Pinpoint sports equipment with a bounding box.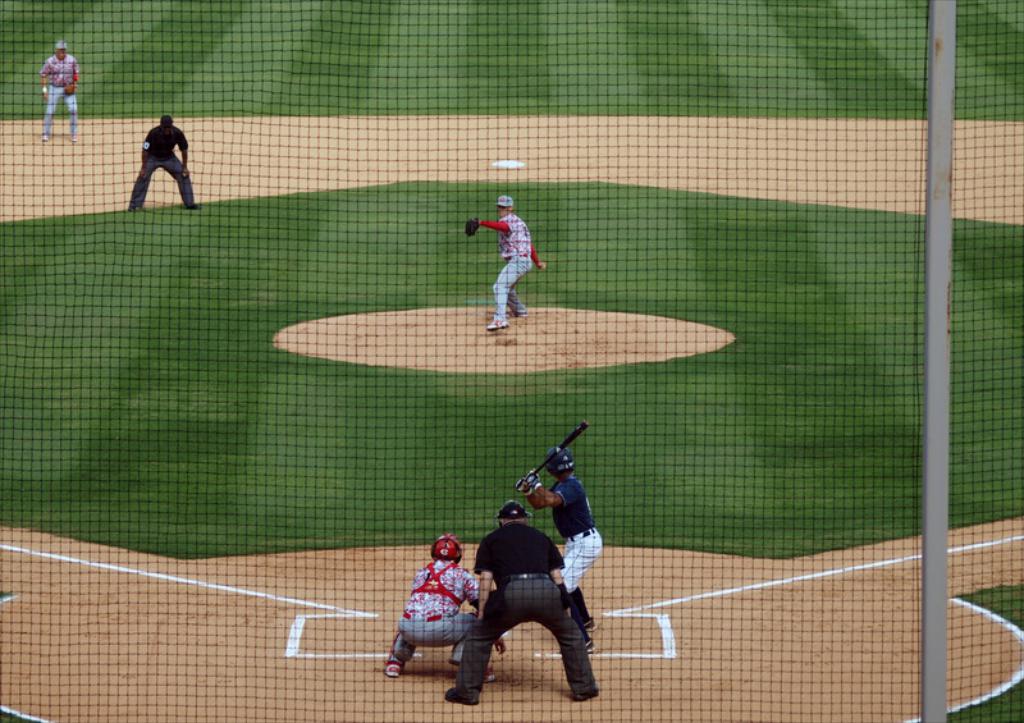
region(493, 195, 515, 205).
